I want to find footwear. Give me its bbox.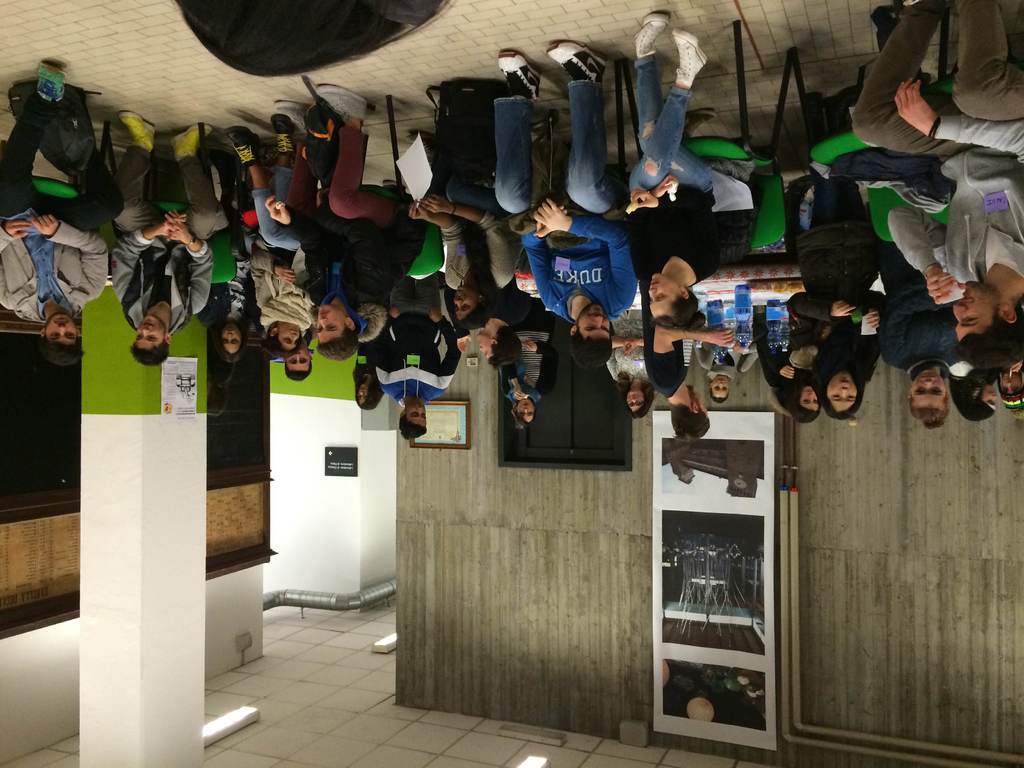
[681, 111, 722, 146].
